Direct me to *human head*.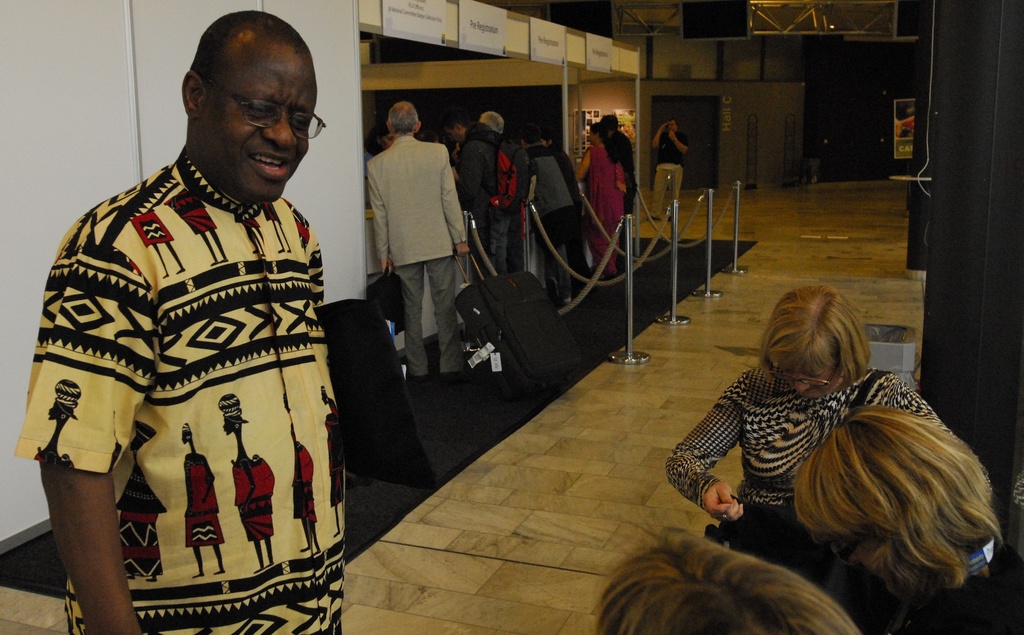
Direction: (x1=130, y1=420, x2=157, y2=454).
